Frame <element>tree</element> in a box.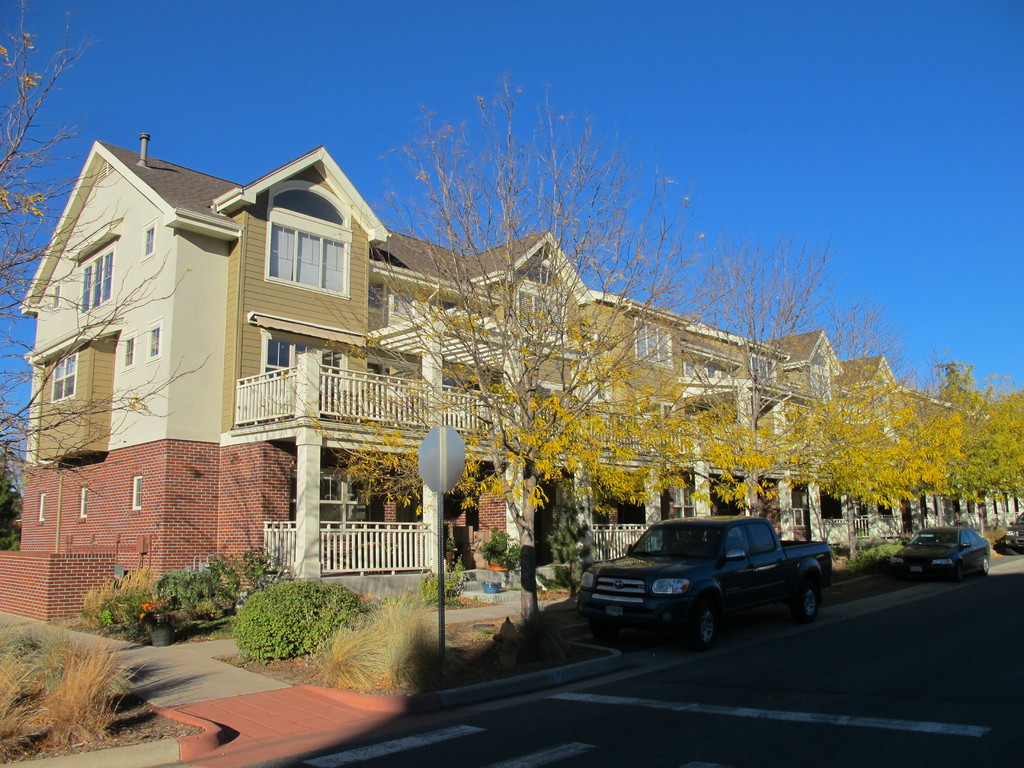
l=0, t=0, r=212, b=497.
